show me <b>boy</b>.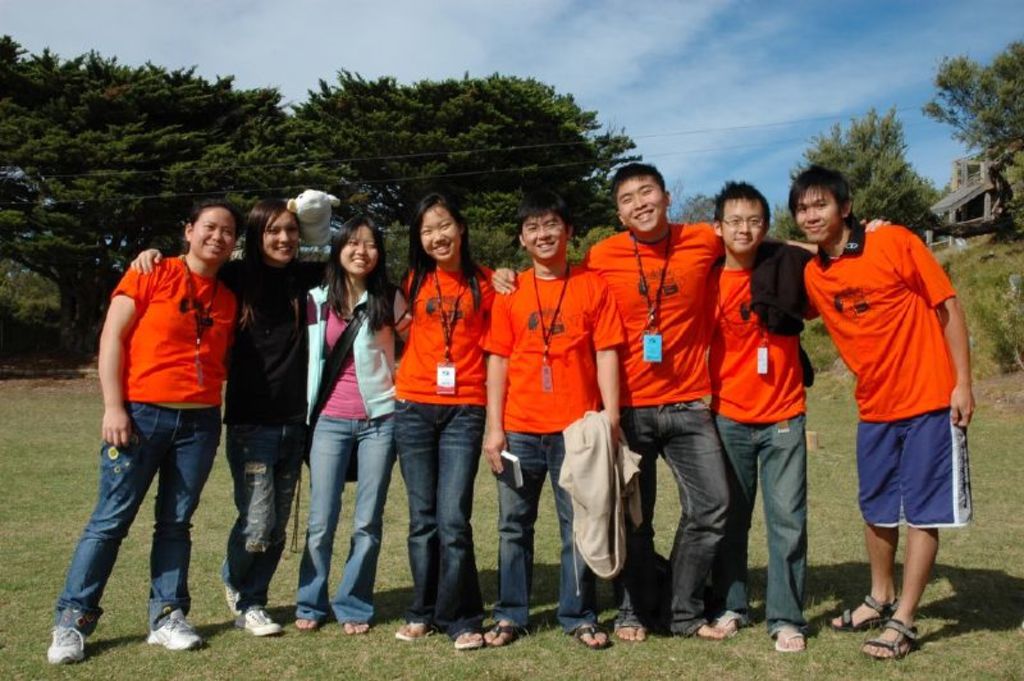
<b>boy</b> is here: 704 196 814 652.
